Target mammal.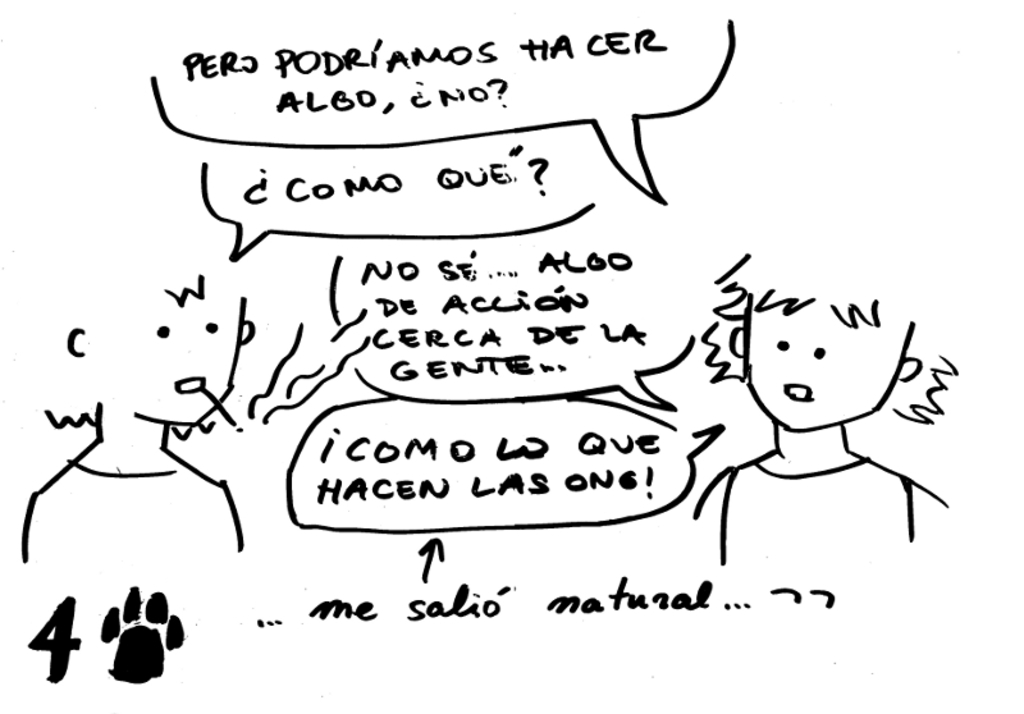
Target region: (655, 264, 965, 568).
